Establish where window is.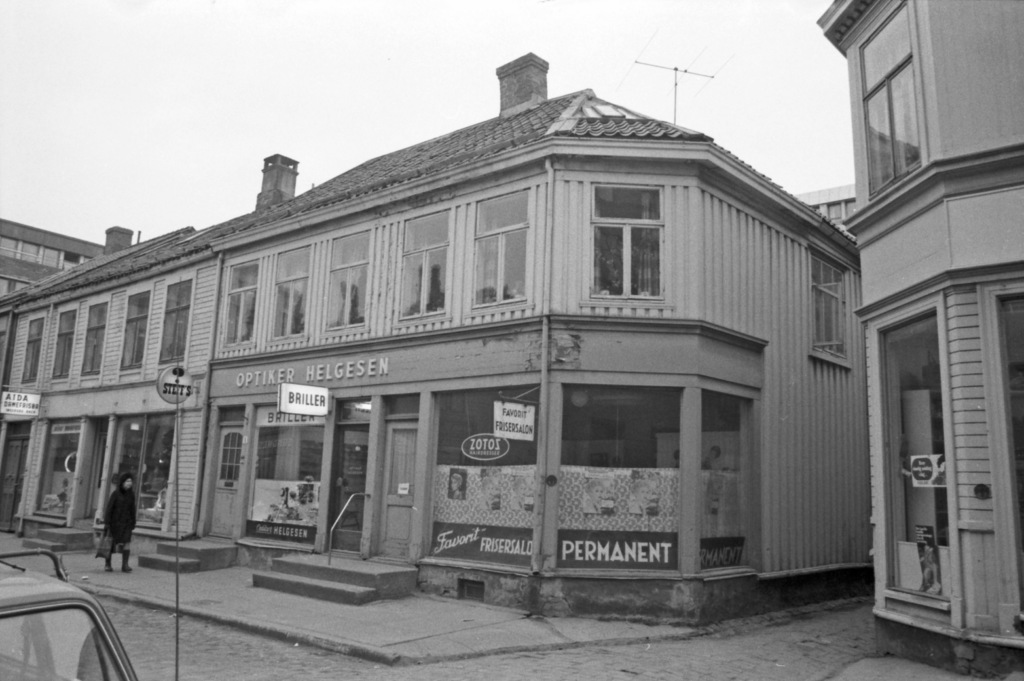
Established at (83,303,109,377).
